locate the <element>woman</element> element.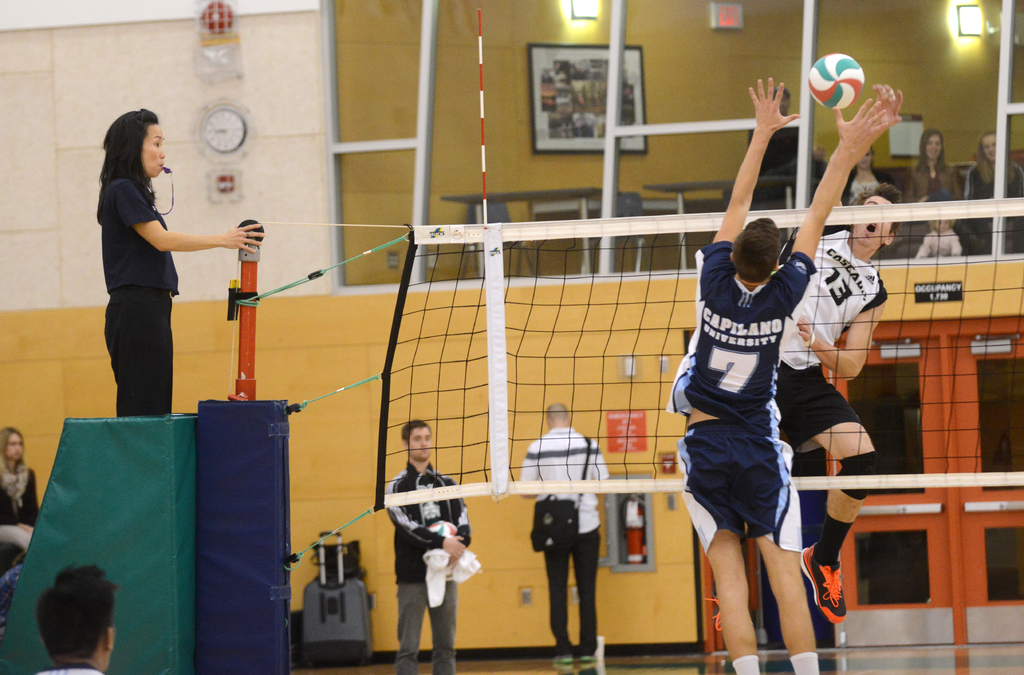
Element bbox: 906:134:961:216.
